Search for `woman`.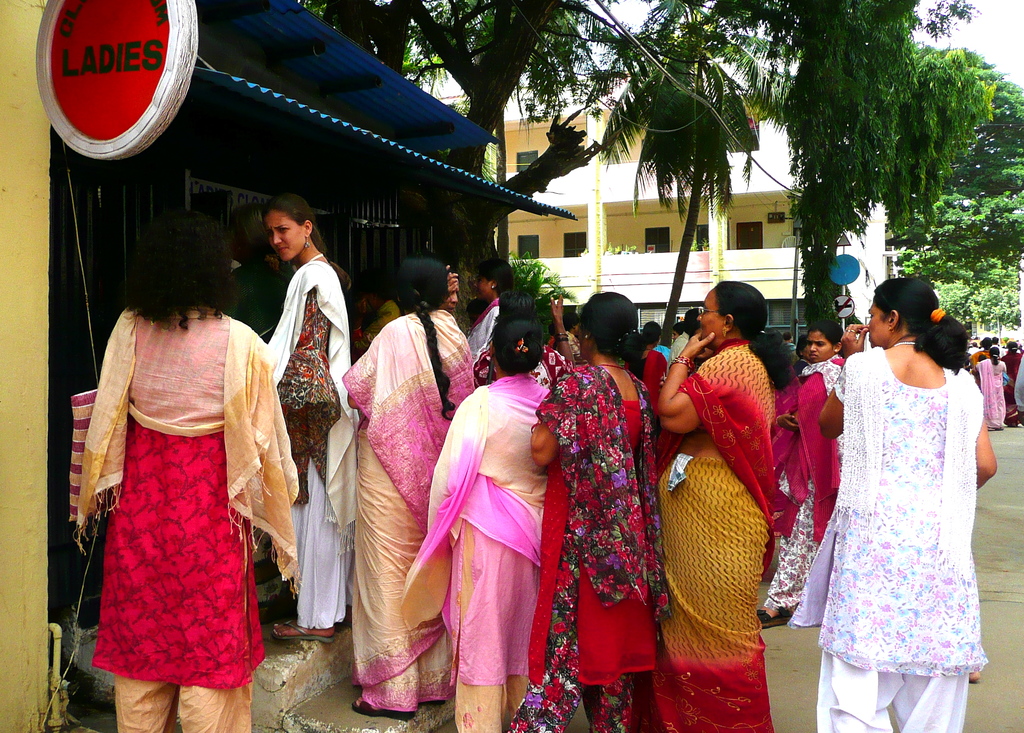
Found at (left=637, top=274, right=792, bottom=732).
